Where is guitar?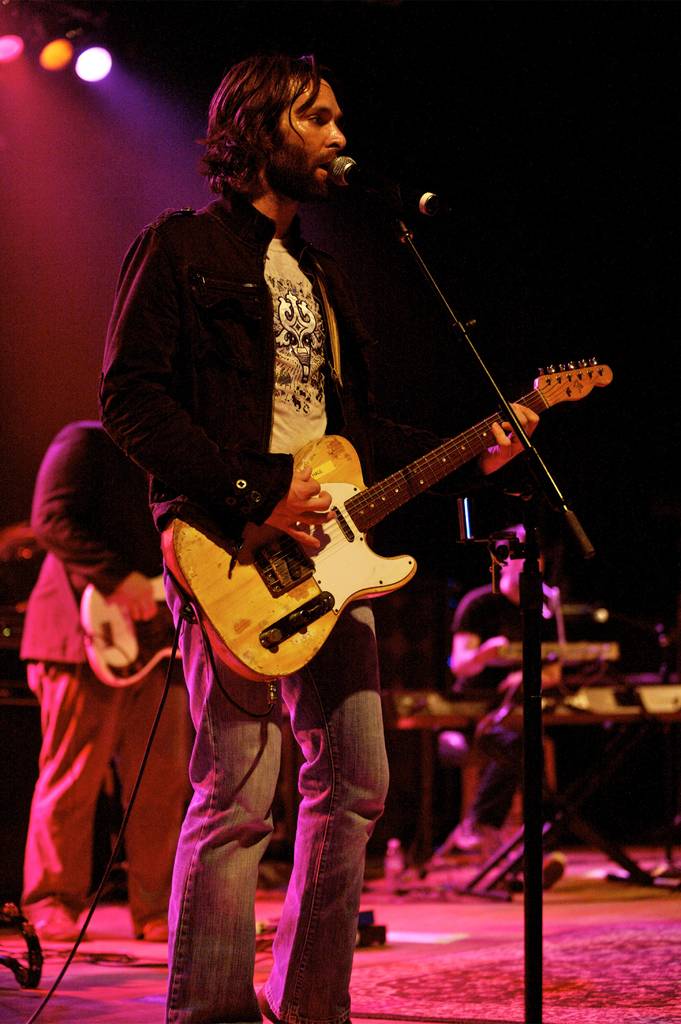
x1=454, y1=586, x2=621, y2=689.
